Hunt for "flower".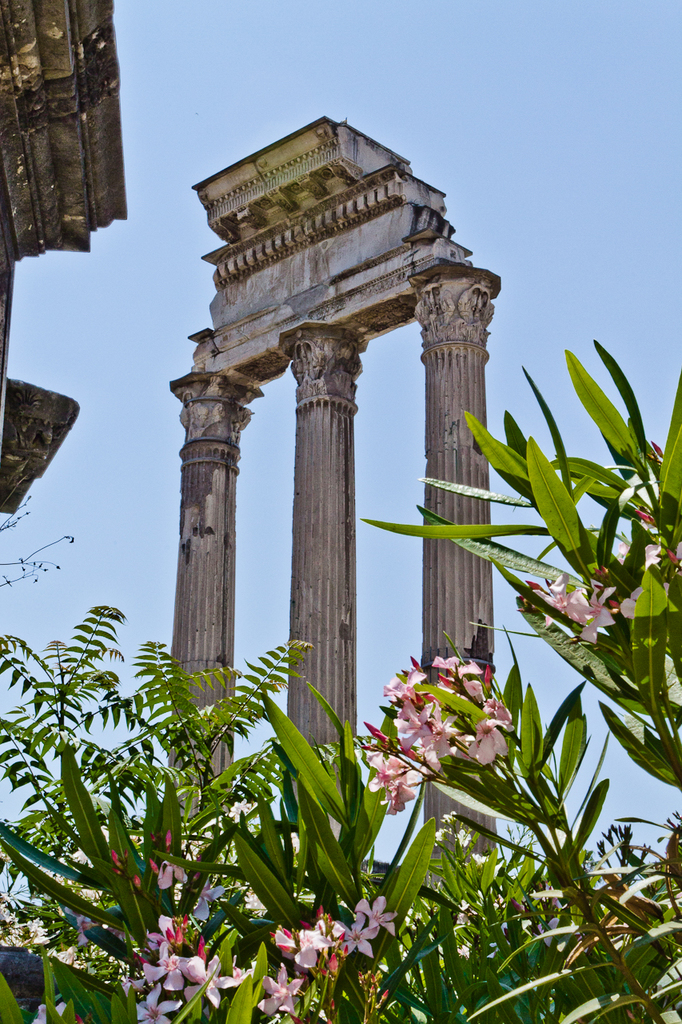
Hunted down at 150:846:207:889.
